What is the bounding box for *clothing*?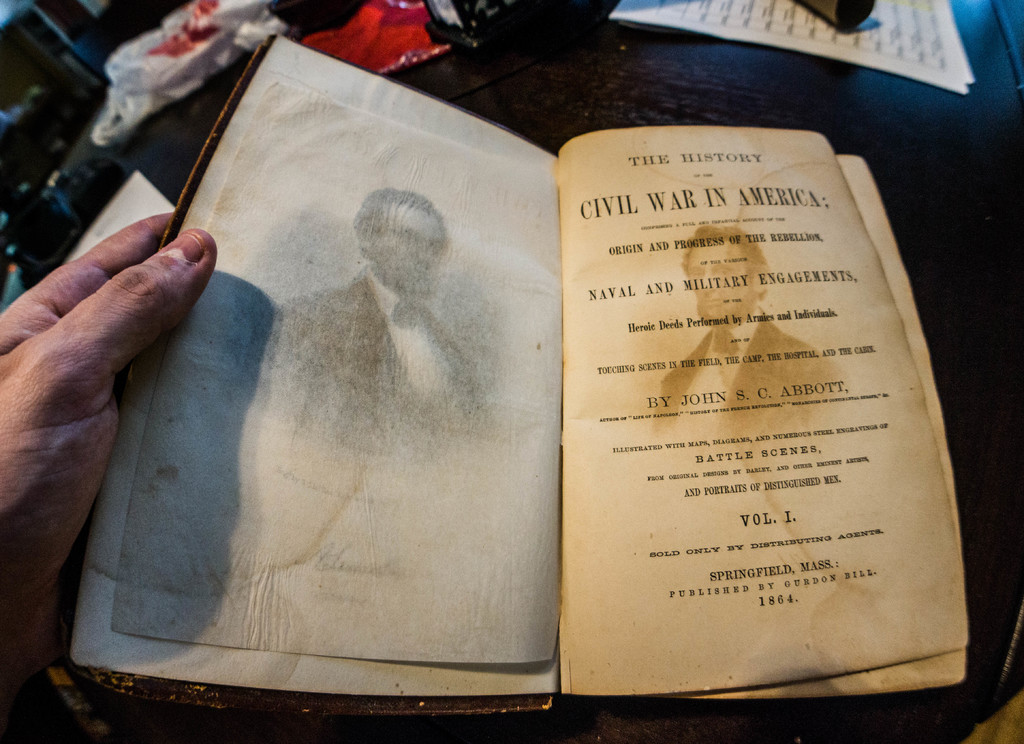
crop(649, 299, 842, 436).
